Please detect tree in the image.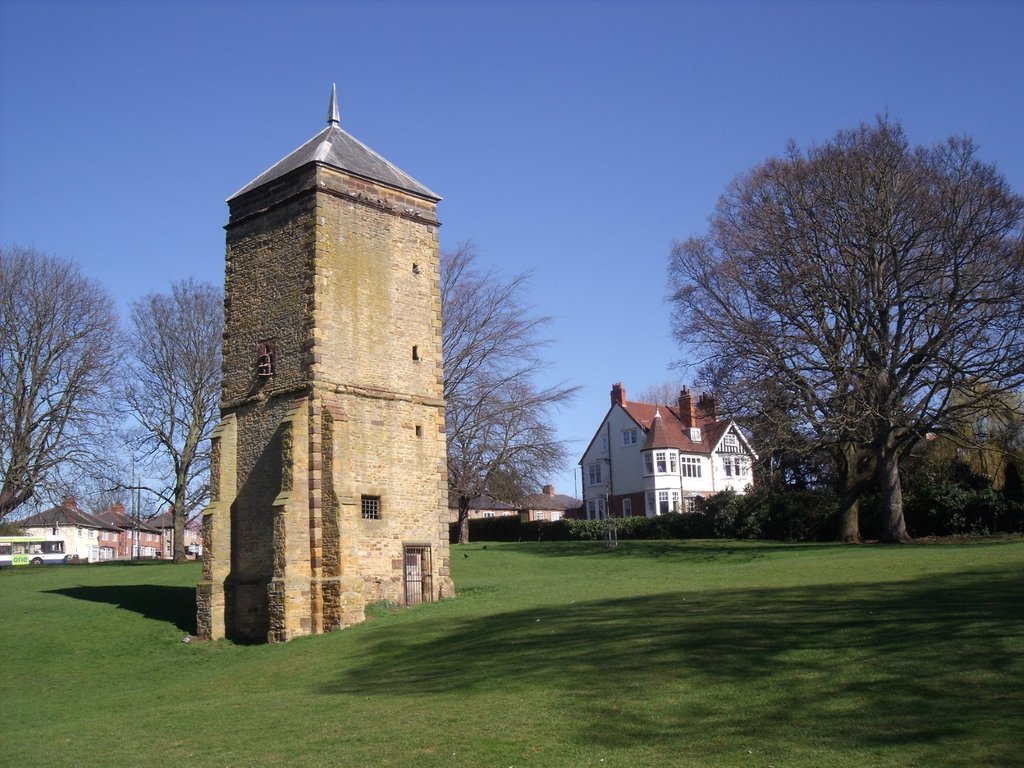
(14,460,220,549).
